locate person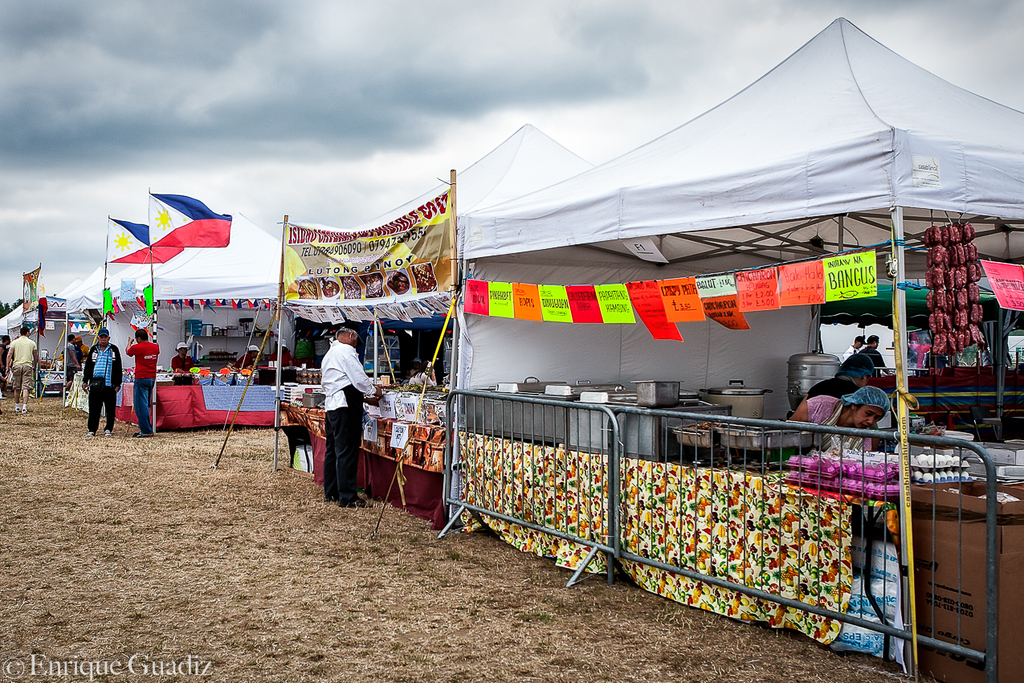
[319,319,378,501]
